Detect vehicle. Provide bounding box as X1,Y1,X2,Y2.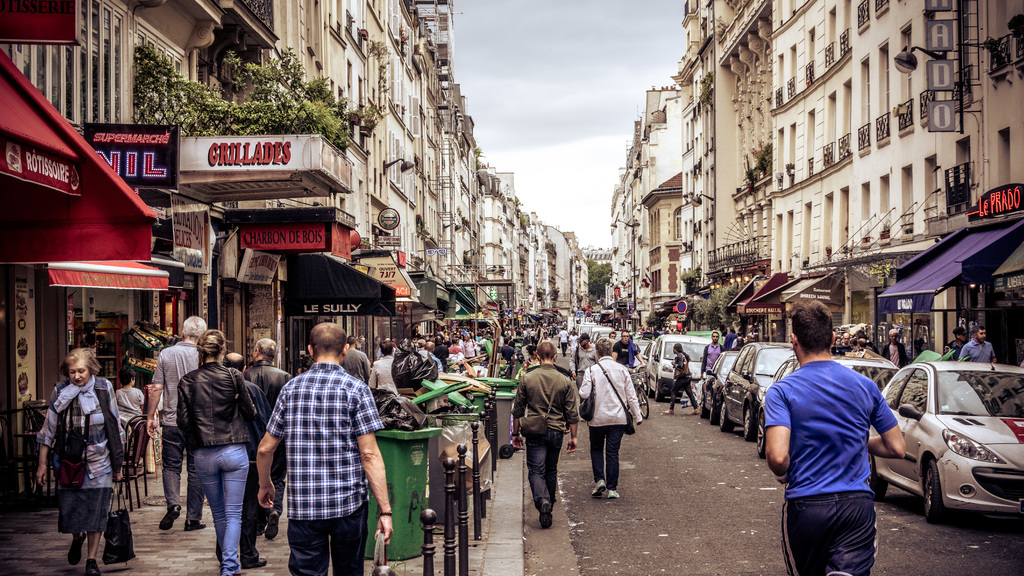
643,339,657,385.
